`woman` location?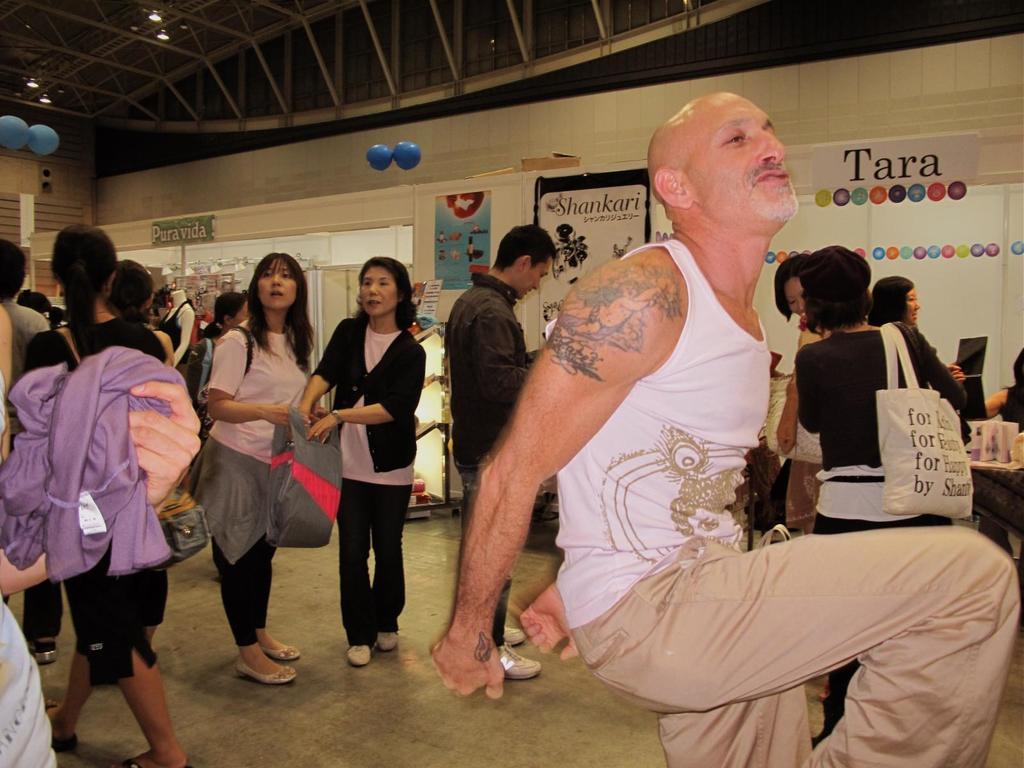
pyautogui.locateOnScreen(106, 254, 179, 379)
